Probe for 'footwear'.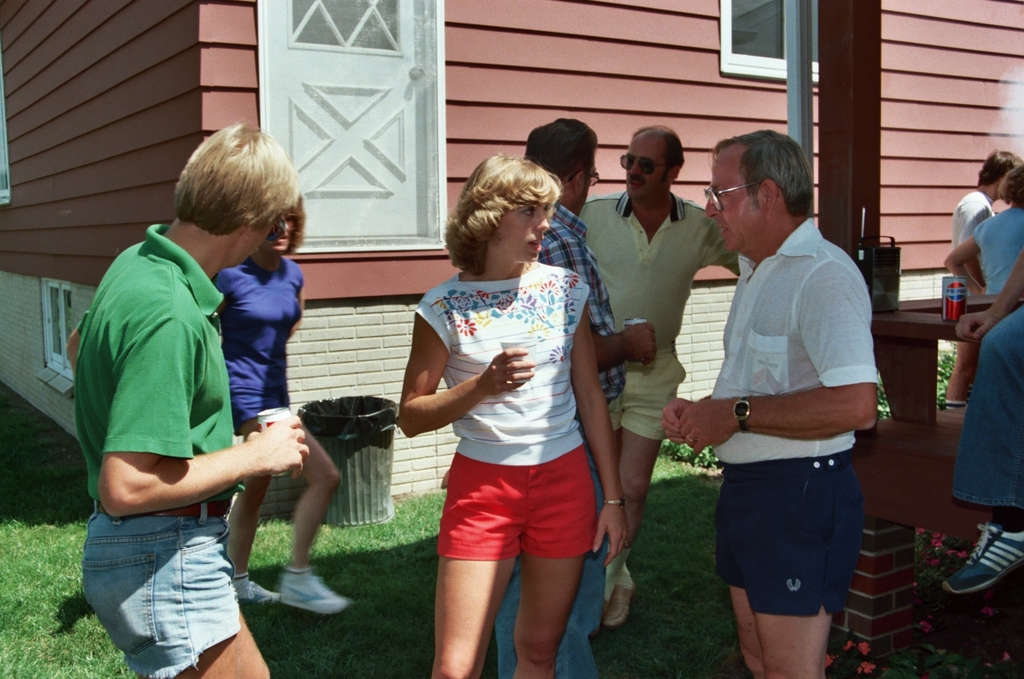
Probe result: (x1=599, y1=551, x2=631, y2=630).
